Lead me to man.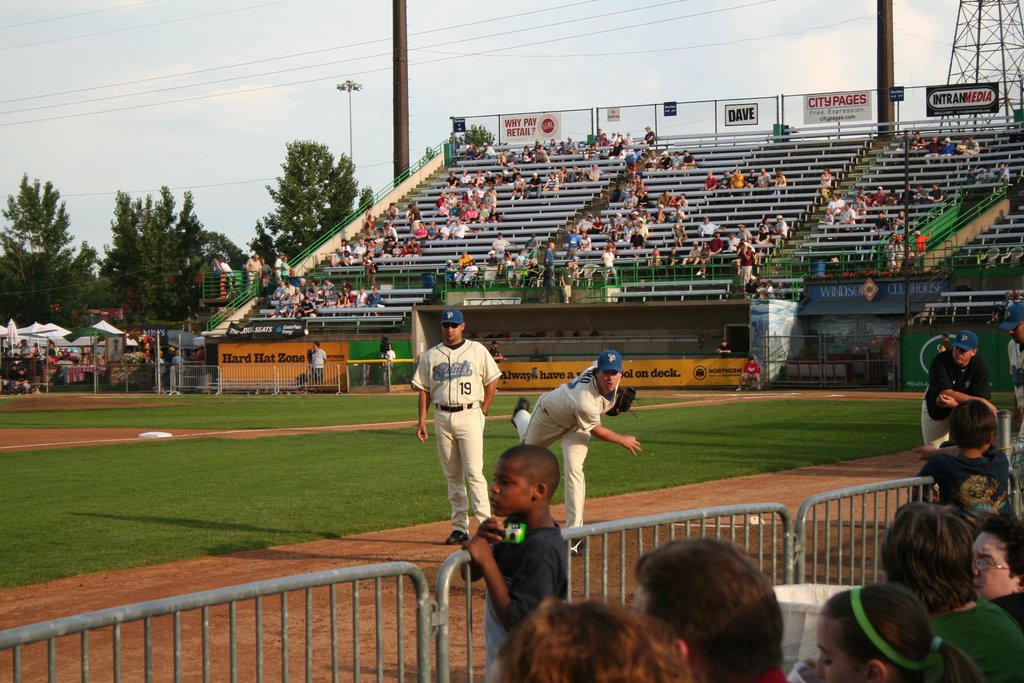
Lead to box(708, 232, 721, 257).
